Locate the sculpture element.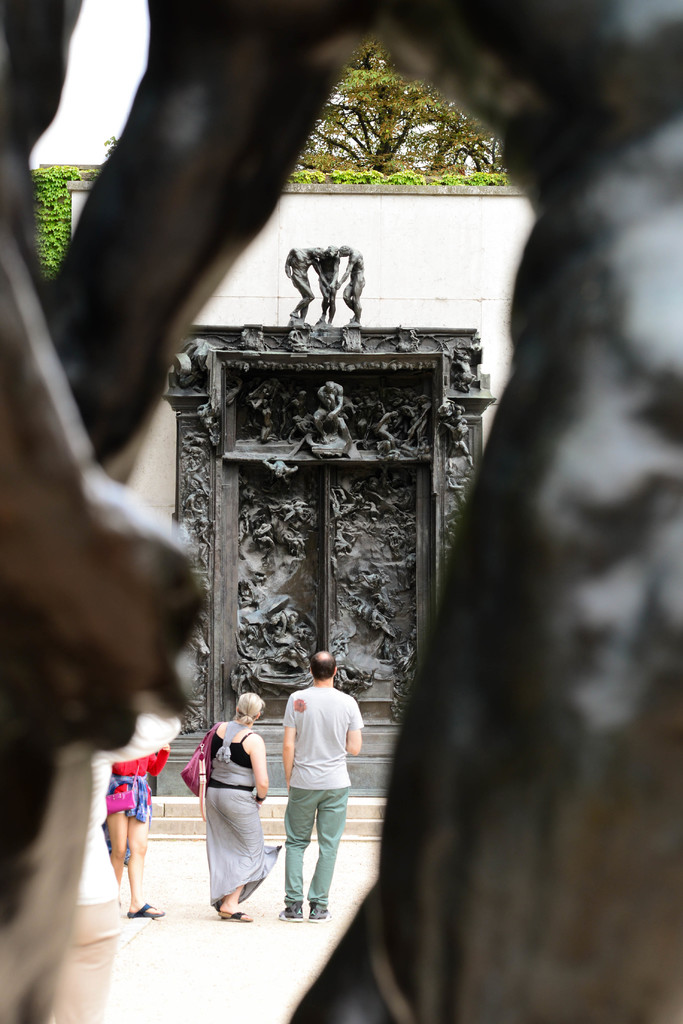
Element bbox: pyautogui.locateOnScreen(440, 412, 471, 467).
